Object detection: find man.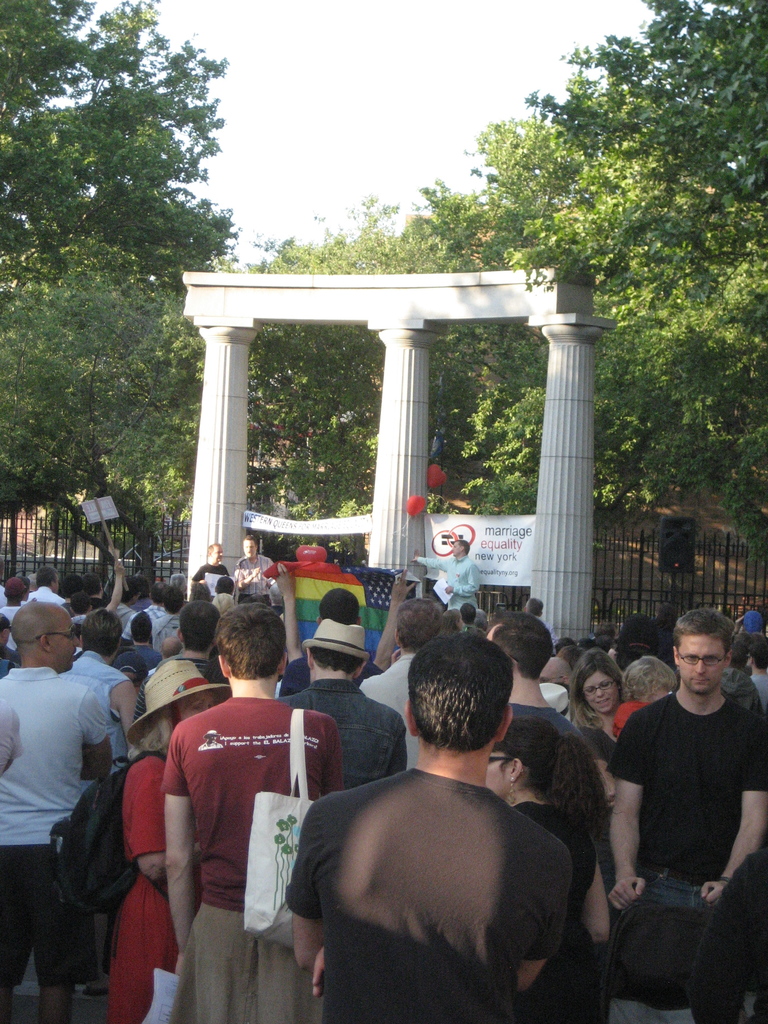
crop(415, 540, 478, 612).
